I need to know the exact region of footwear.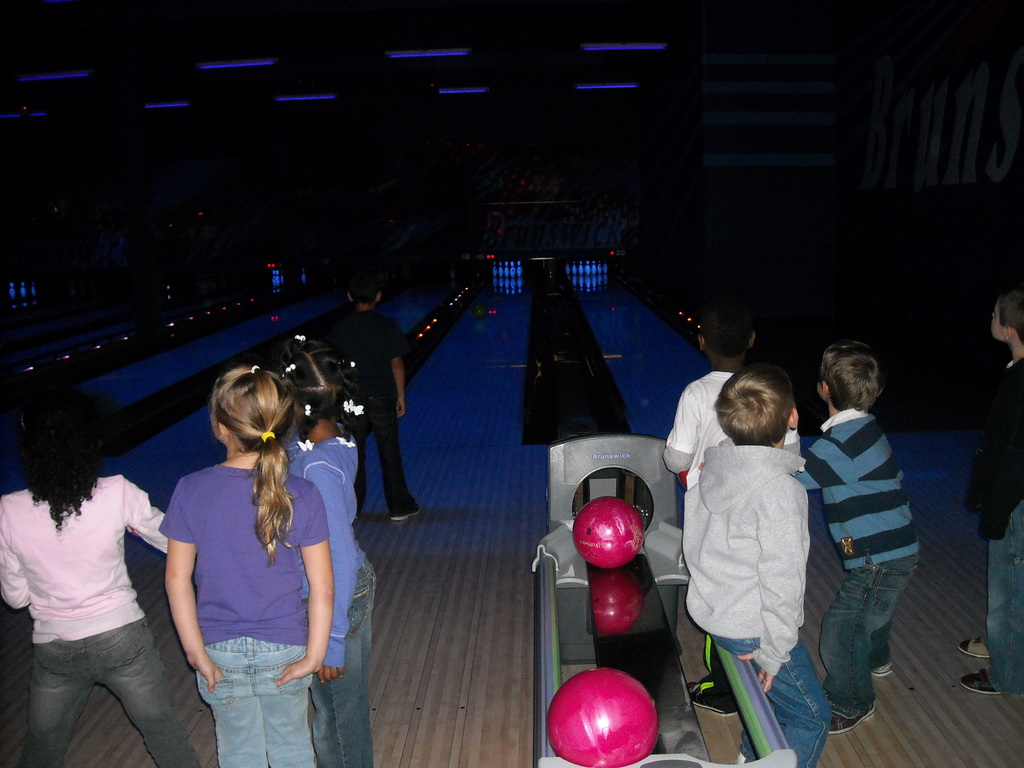
Region: bbox=(829, 696, 877, 735).
